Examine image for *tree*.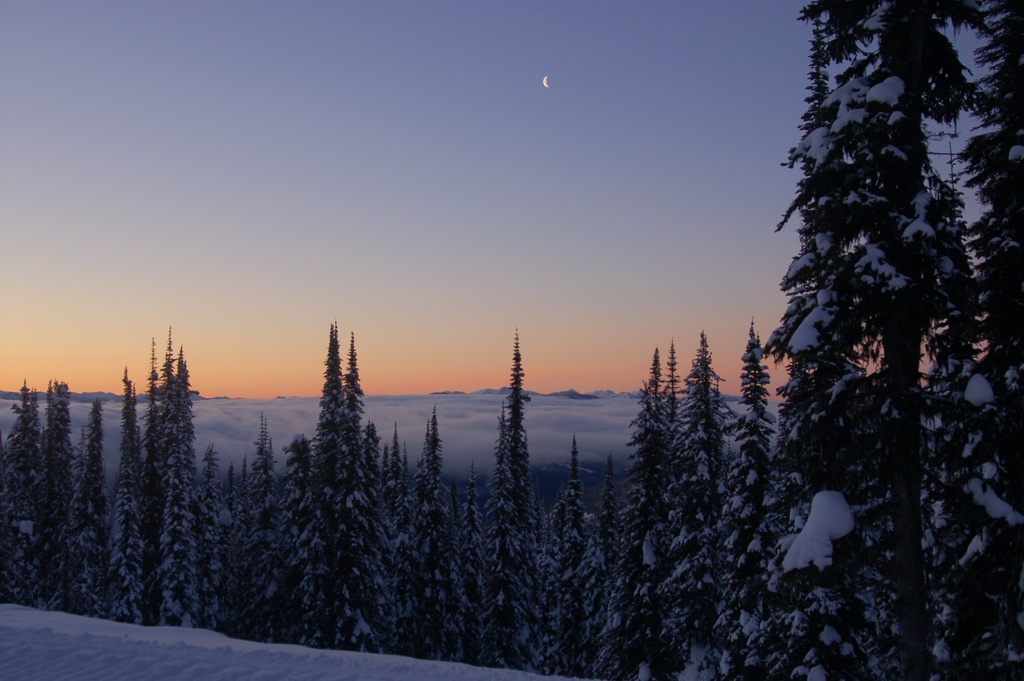
Examination result: locate(65, 395, 114, 619).
